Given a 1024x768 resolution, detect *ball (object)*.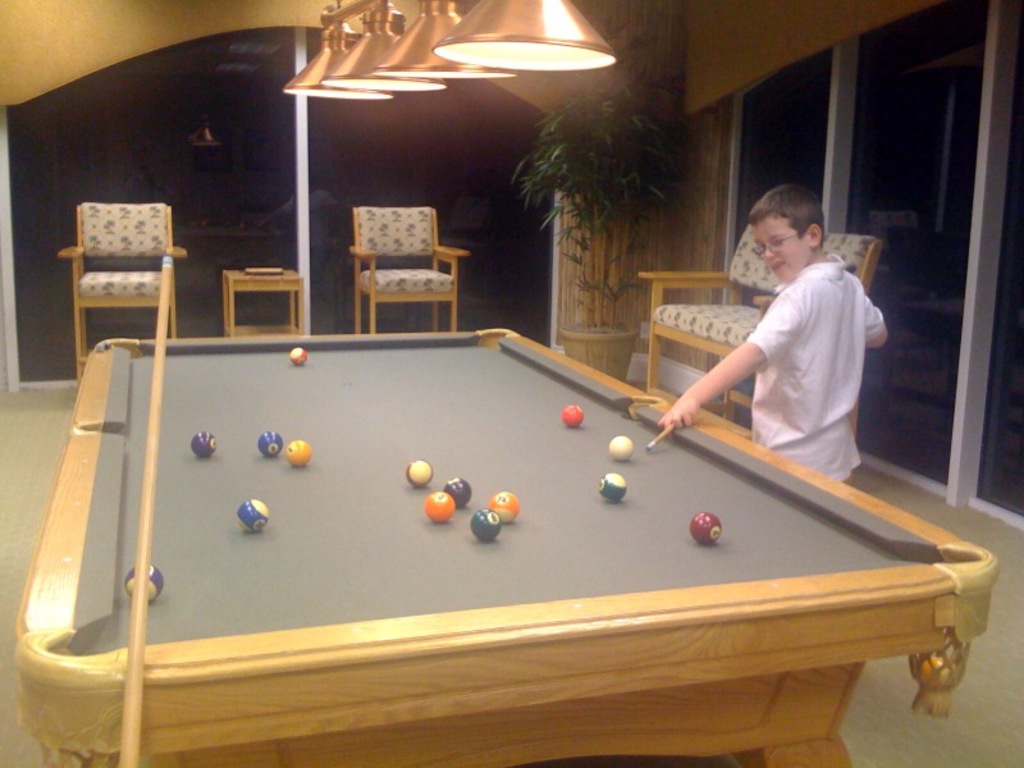
(x1=189, y1=430, x2=219, y2=460).
